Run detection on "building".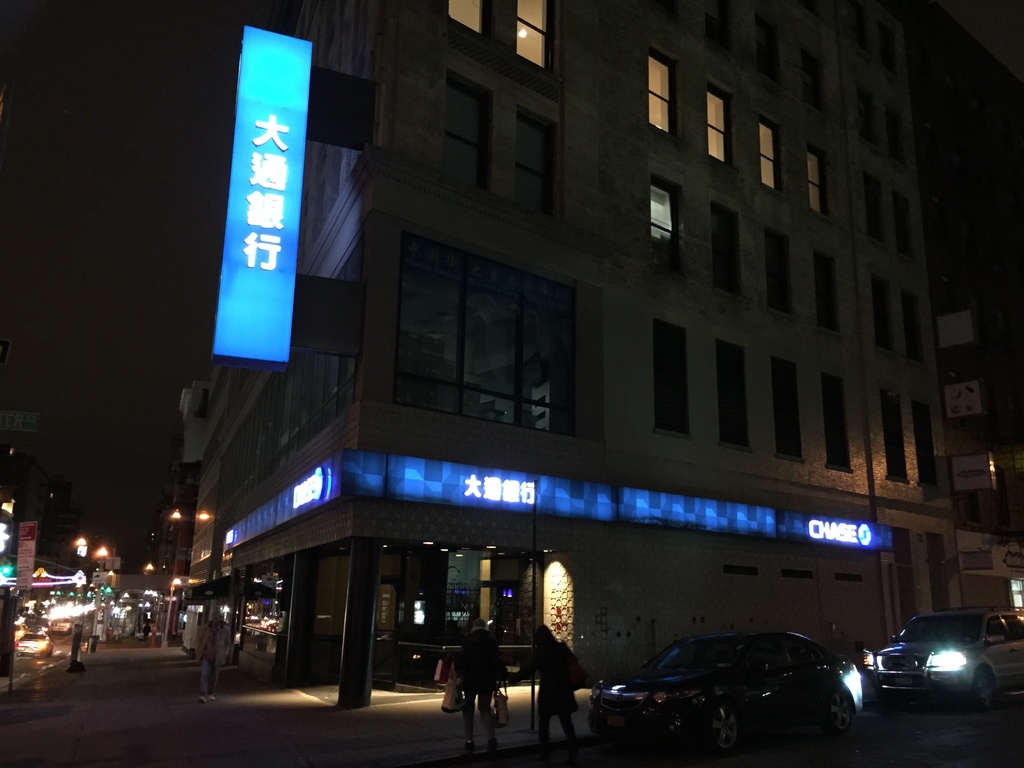
Result: region(0, 444, 76, 584).
